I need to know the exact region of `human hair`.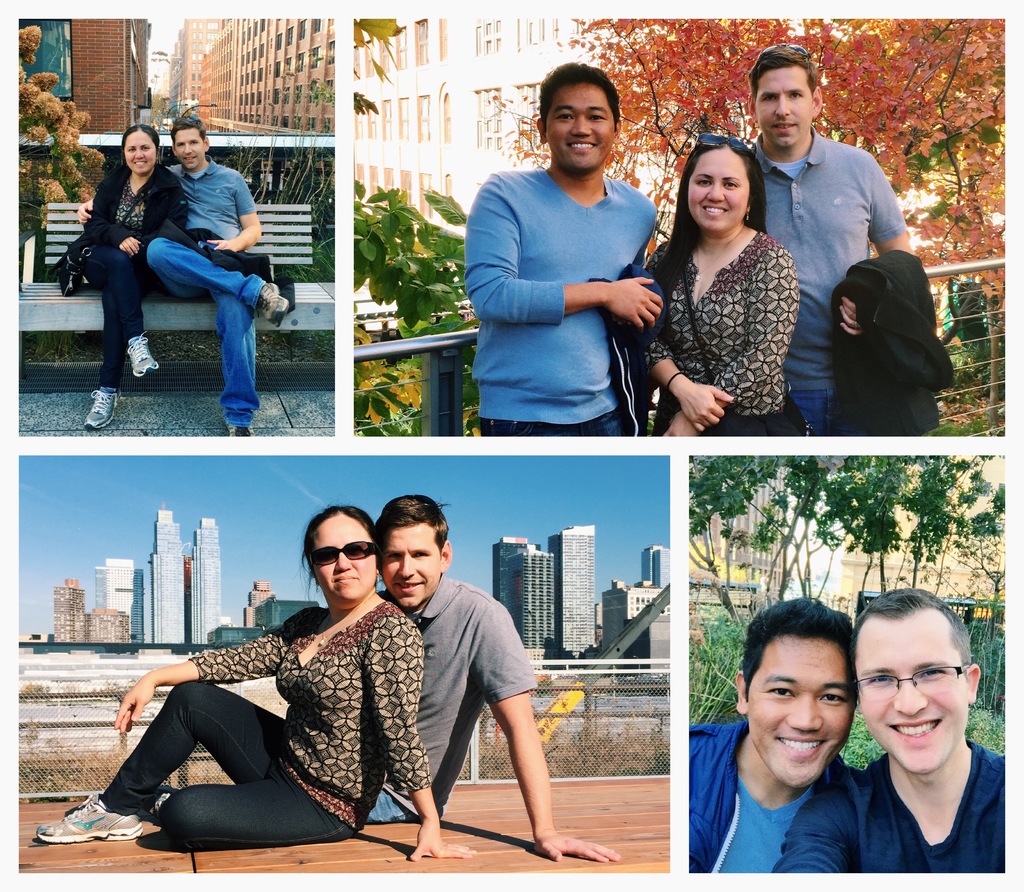
Region: <bbox>750, 43, 820, 100</bbox>.
